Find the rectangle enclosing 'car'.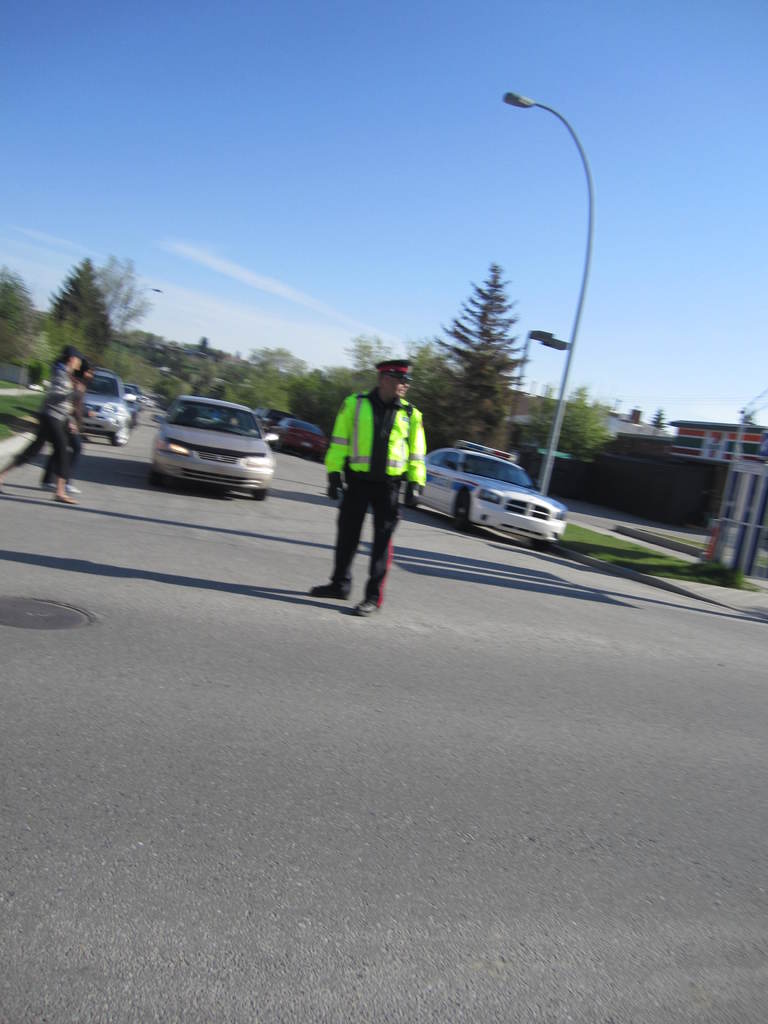
locate(268, 405, 332, 454).
